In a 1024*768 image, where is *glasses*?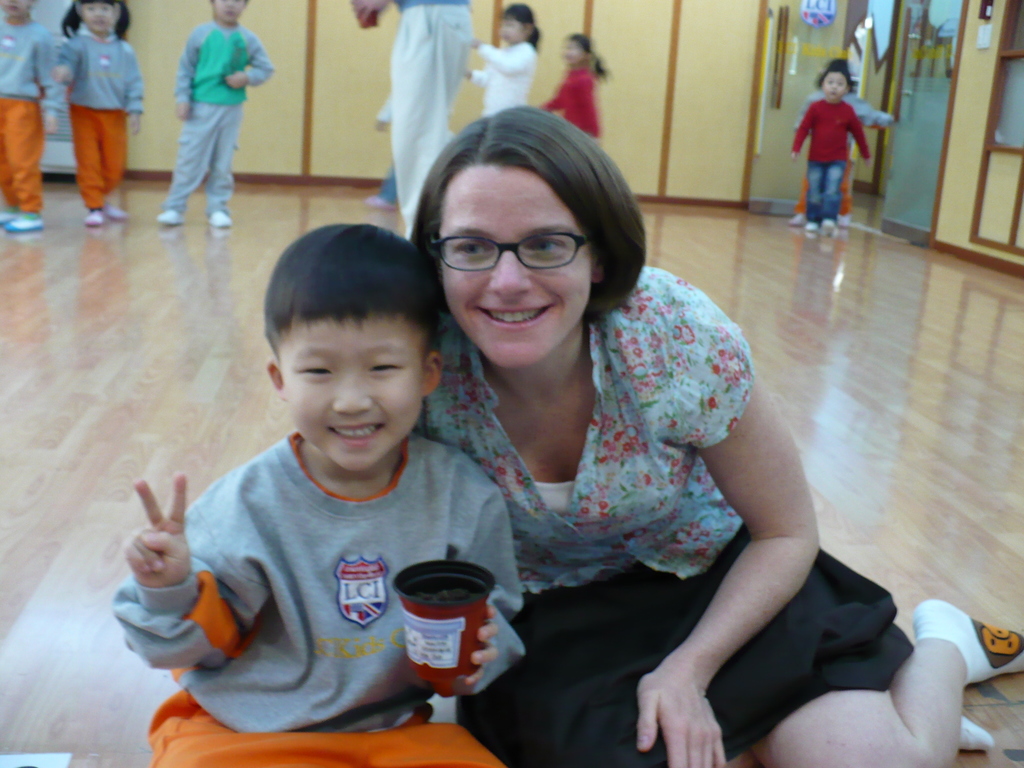
[left=426, top=231, right=594, bottom=275].
